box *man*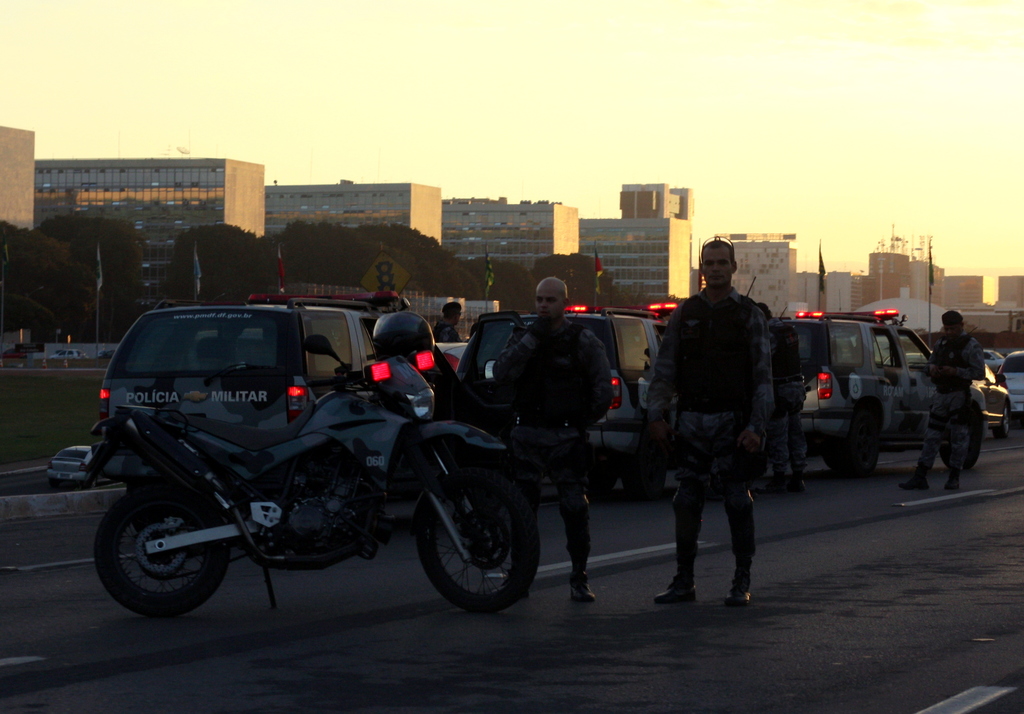
[431,300,462,342]
